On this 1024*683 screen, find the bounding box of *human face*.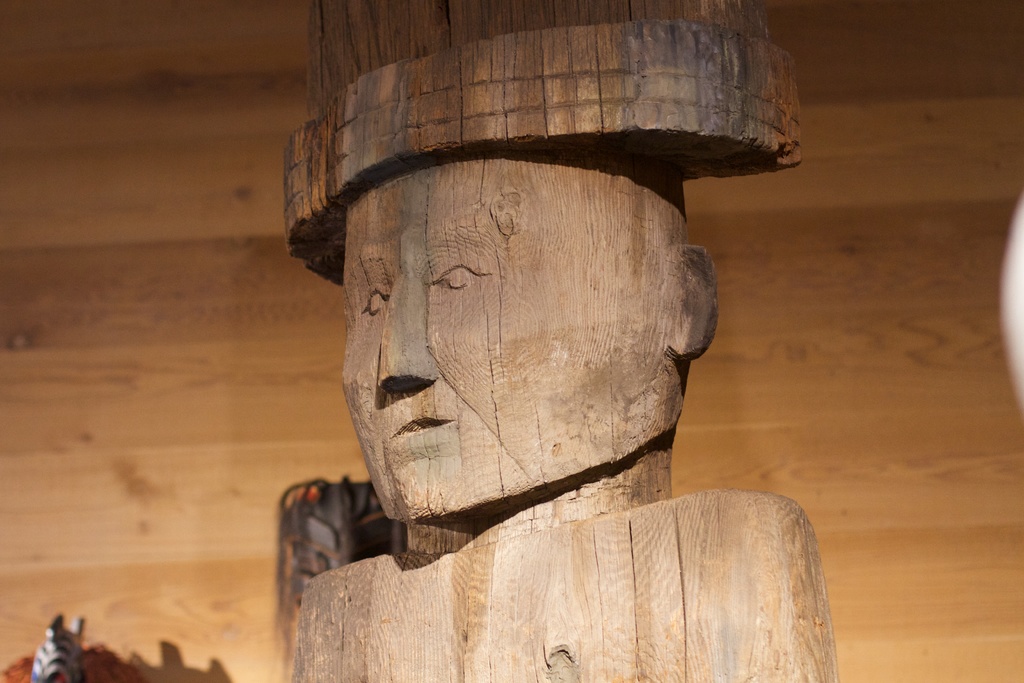
Bounding box: Rect(341, 147, 671, 525).
